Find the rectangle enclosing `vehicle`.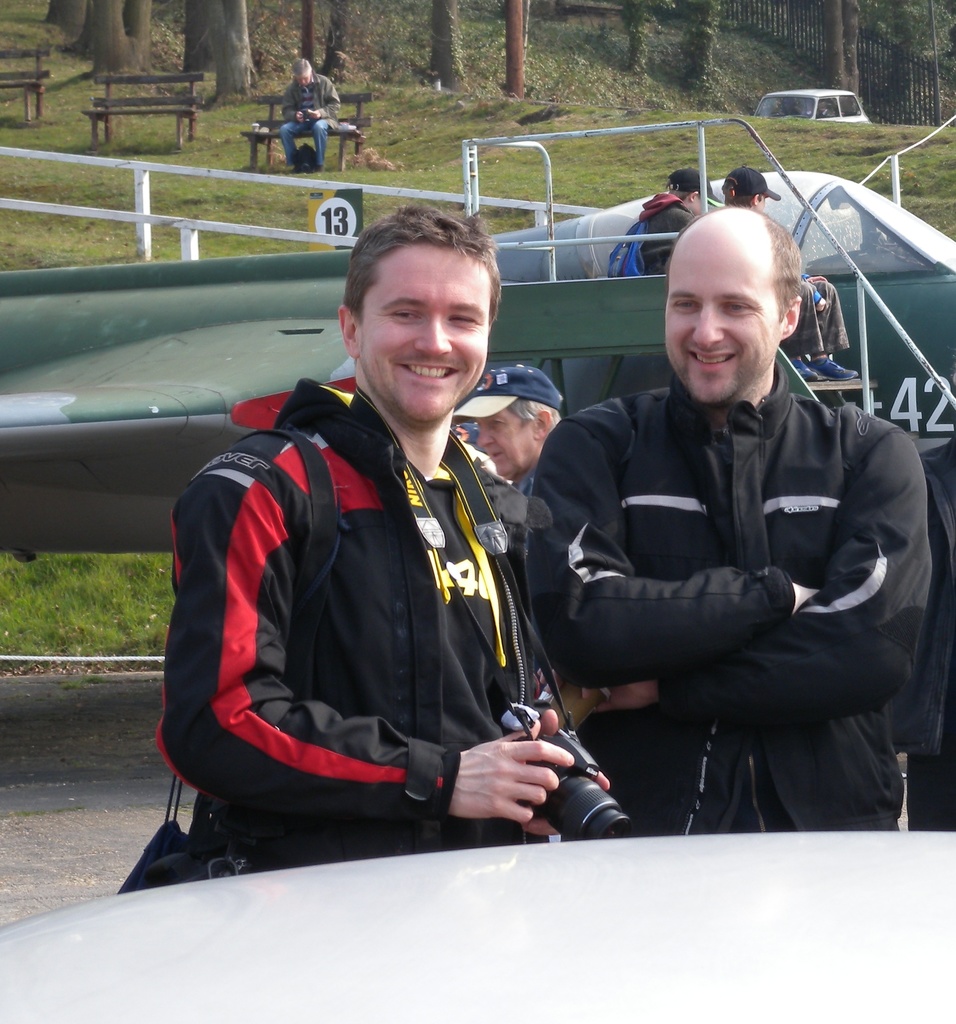
detection(756, 88, 873, 125).
